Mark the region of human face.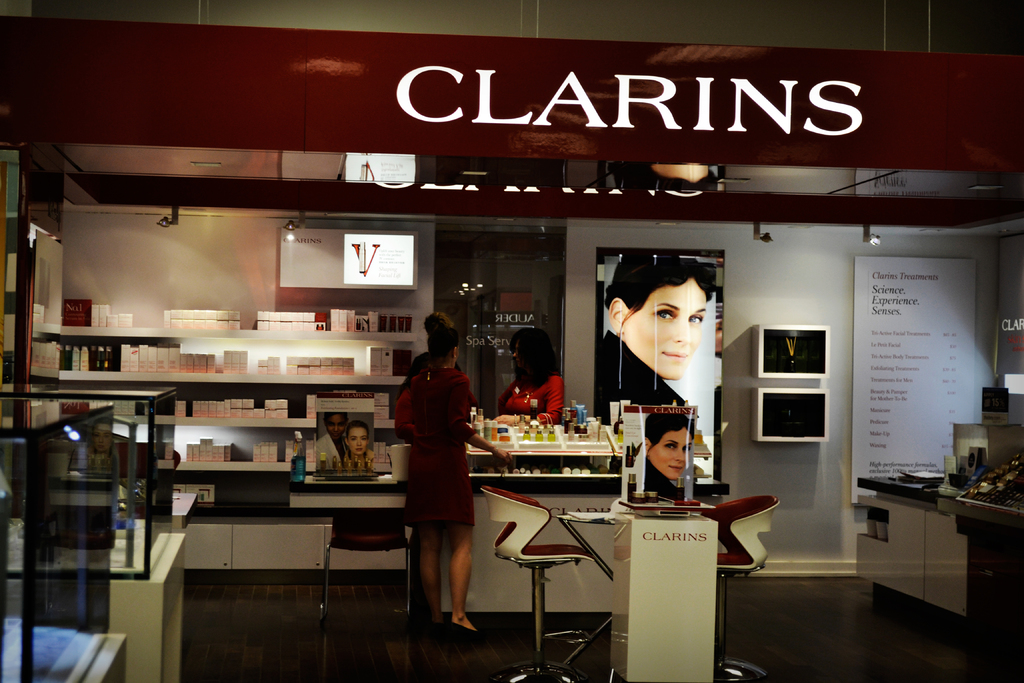
Region: x1=348, y1=427, x2=368, y2=456.
